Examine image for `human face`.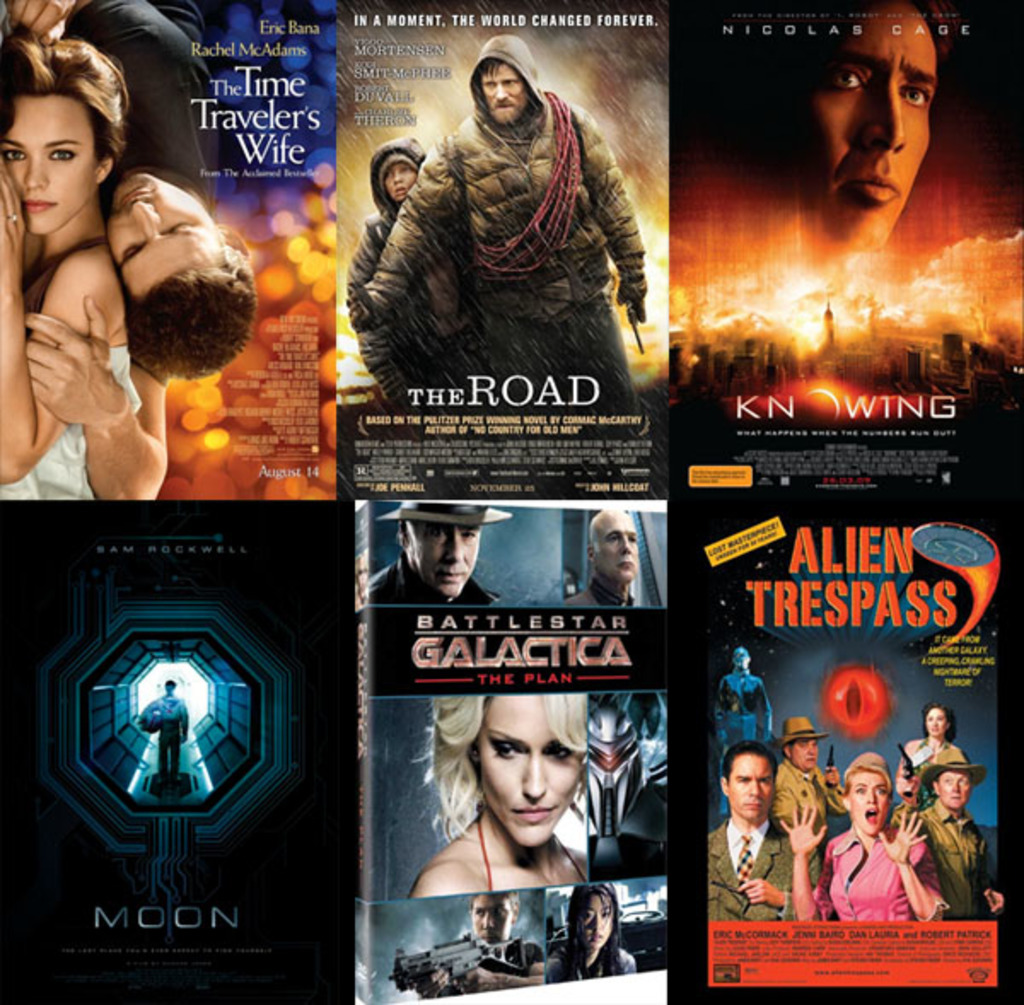
Examination result: (732,752,771,812).
